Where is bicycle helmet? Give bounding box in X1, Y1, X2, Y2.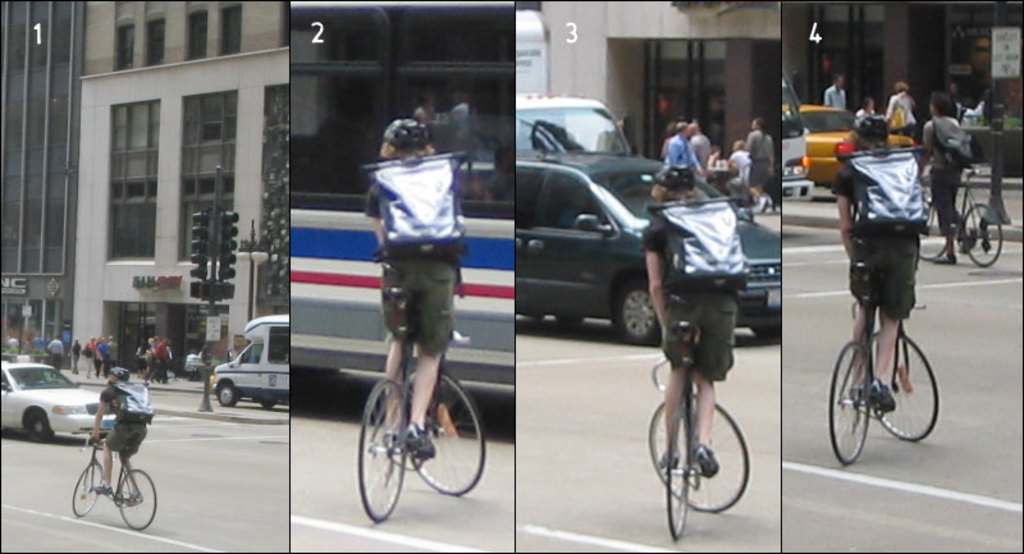
387, 122, 425, 156.
